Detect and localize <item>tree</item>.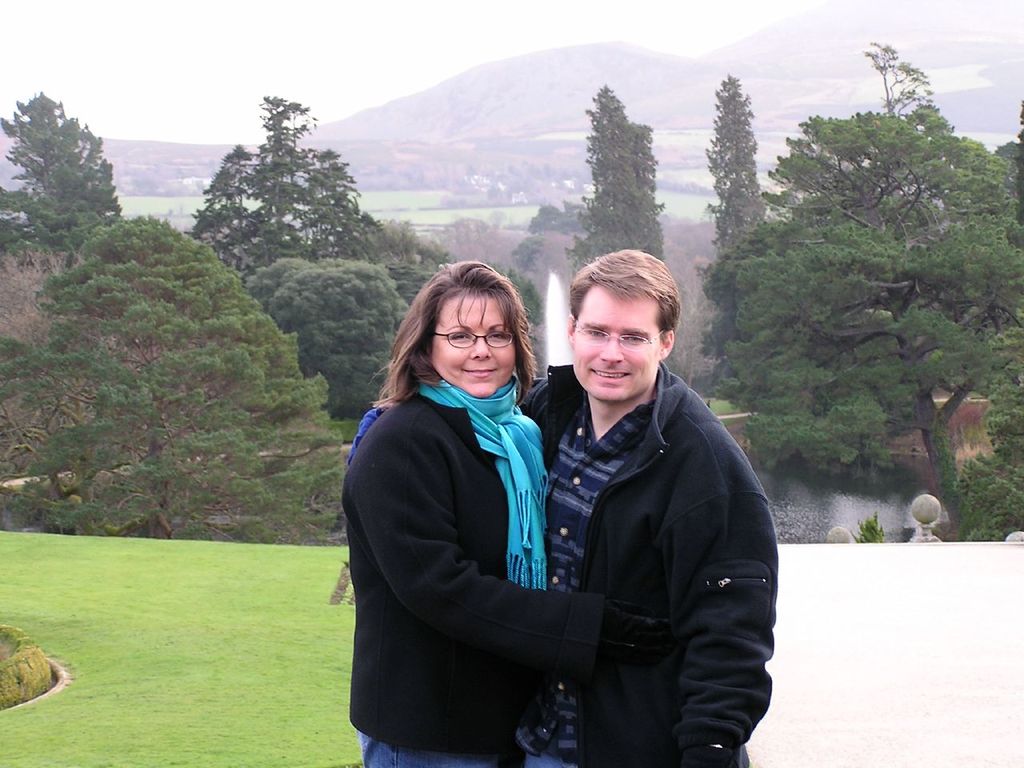
Localized at <bbox>555, 74, 673, 278</bbox>.
